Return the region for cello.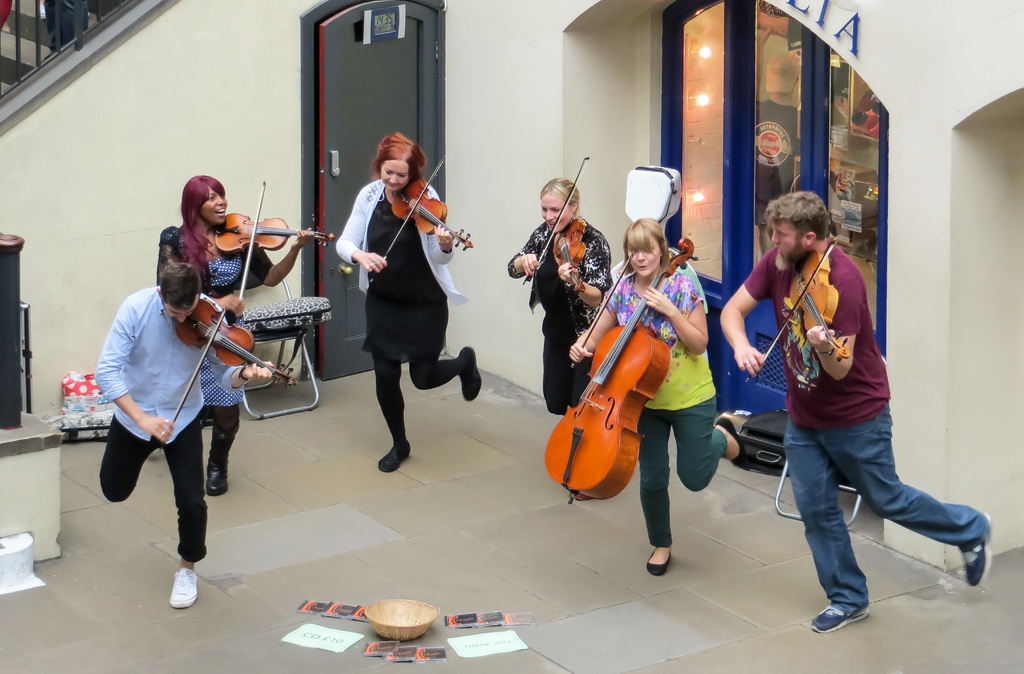
(x1=209, y1=179, x2=330, y2=304).
